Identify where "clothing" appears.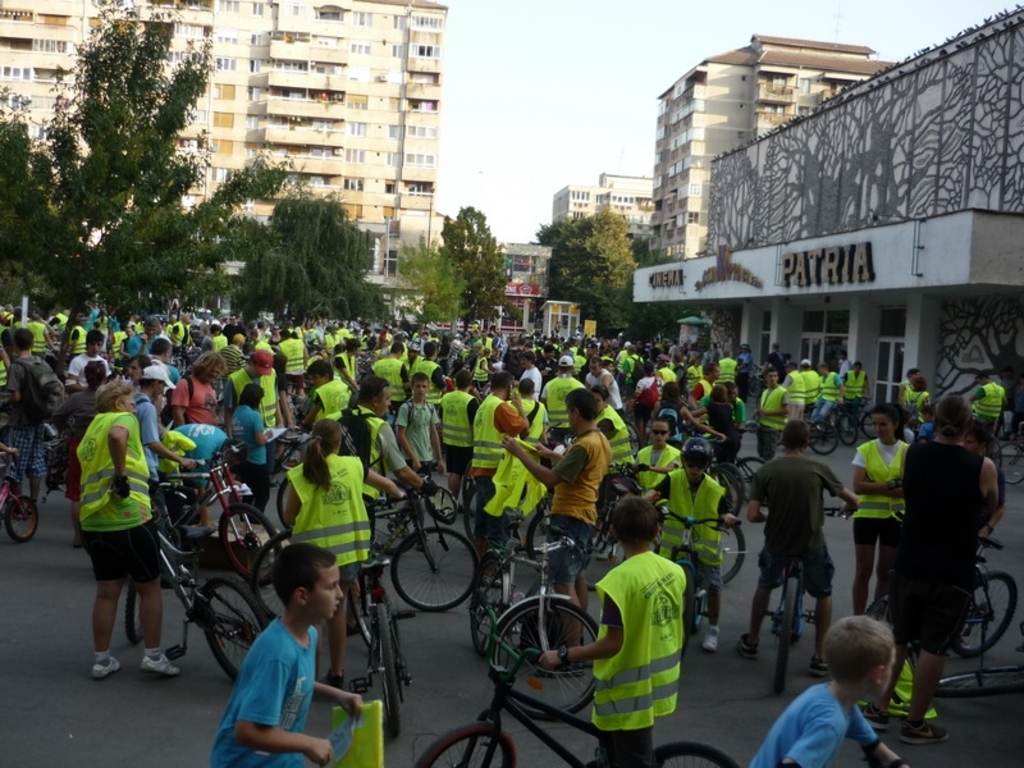
Appears at 133/388/163/471.
